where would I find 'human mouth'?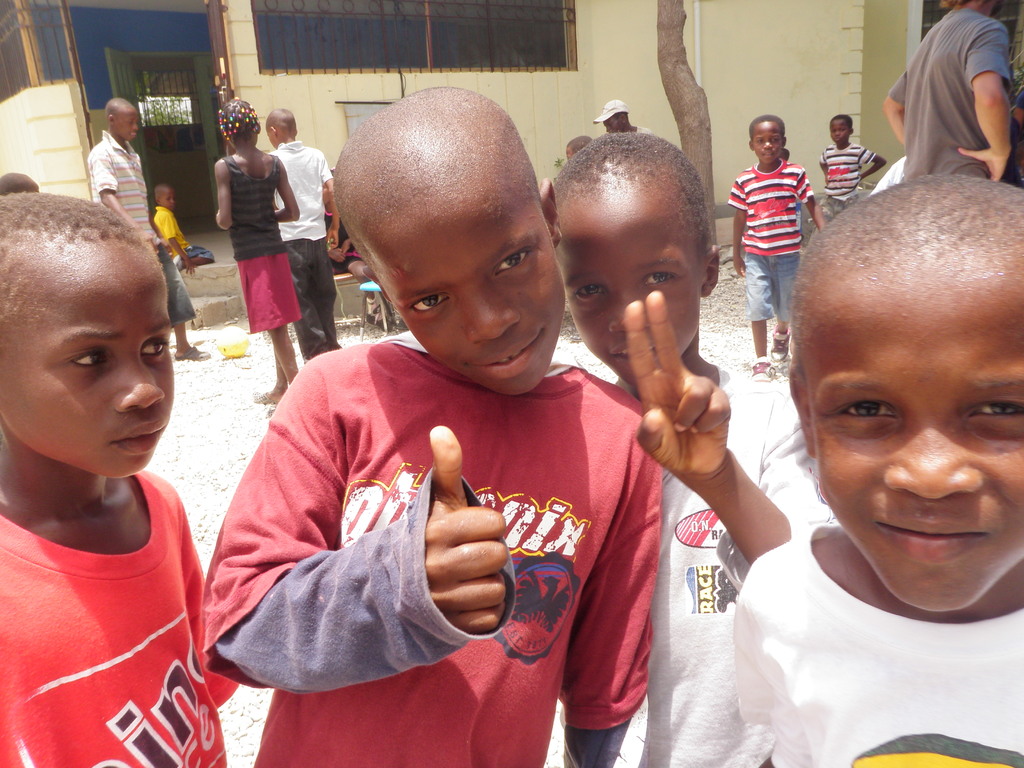
At [x1=127, y1=131, x2=136, y2=138].
